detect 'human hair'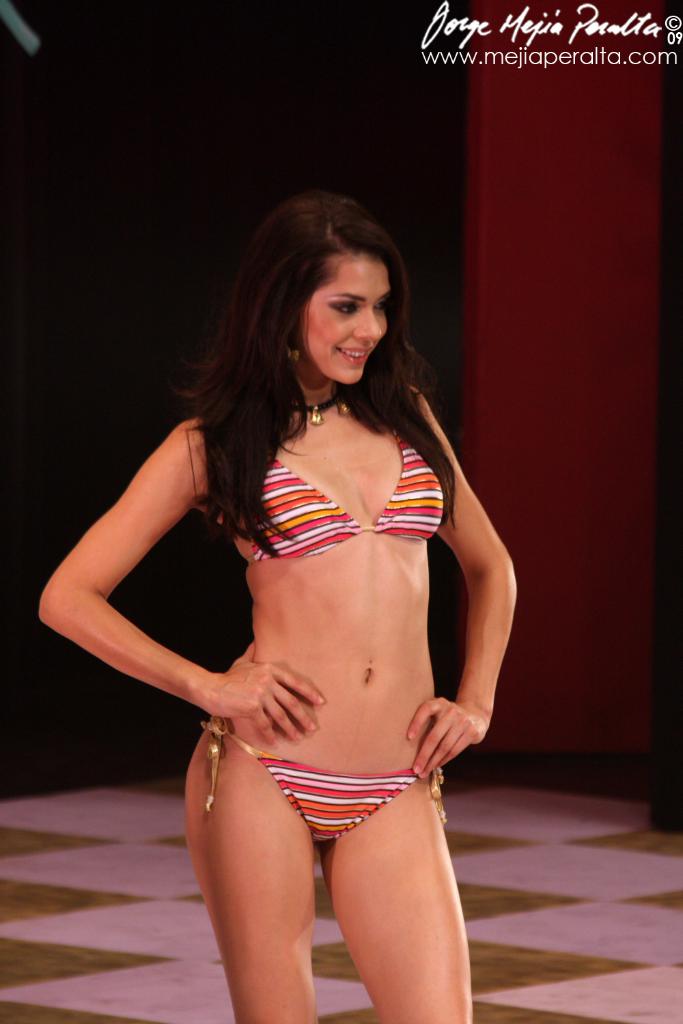
left=162, top=189, right=453, bottom=560
